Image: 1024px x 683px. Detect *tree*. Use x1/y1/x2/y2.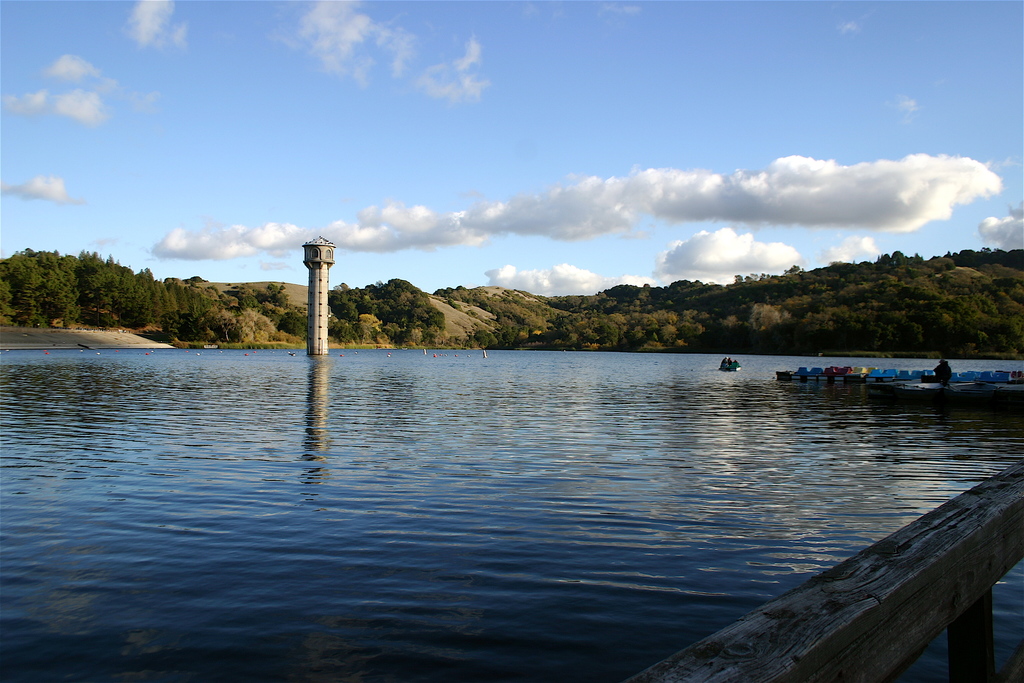
77/252/127/327.
